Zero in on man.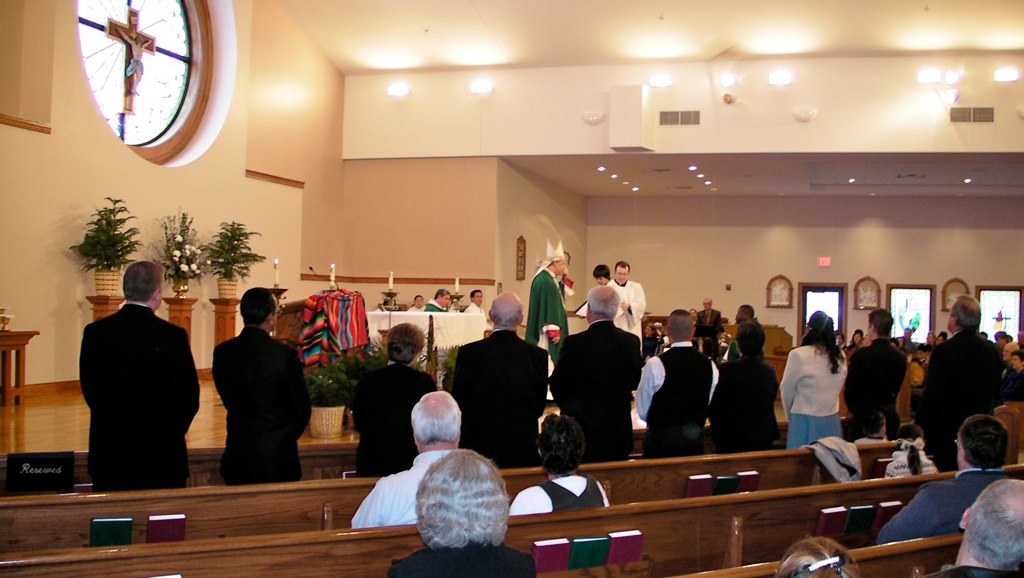
Zeroed in: pyautogui.locateOnScreen(351, 389, 461, 528).
